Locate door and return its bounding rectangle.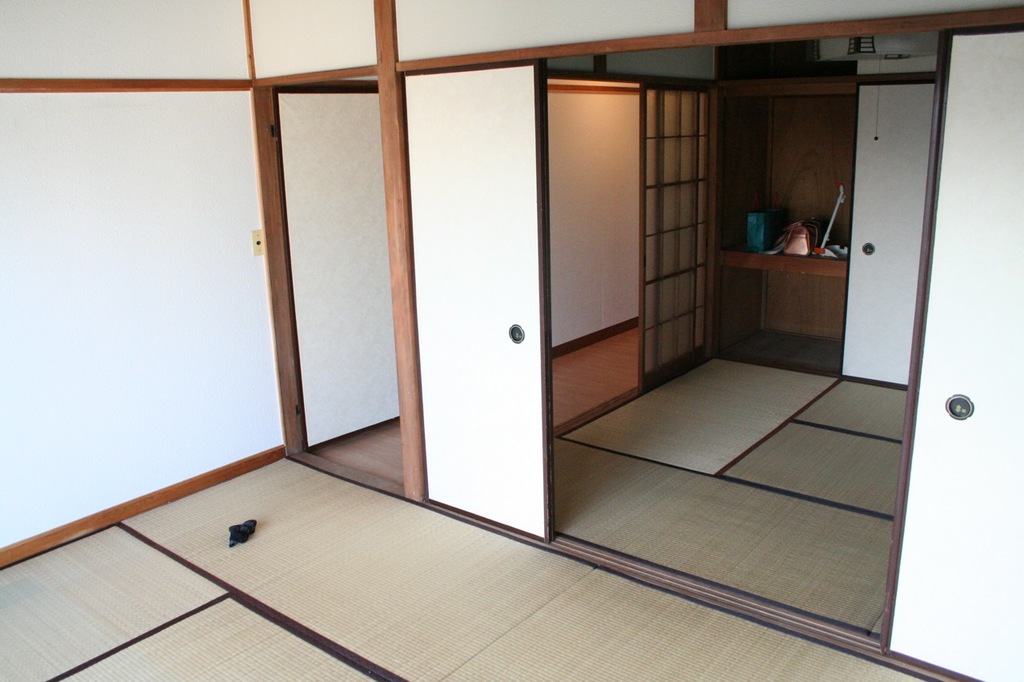
x1=384, y1=8, x2=562, y2=572.
